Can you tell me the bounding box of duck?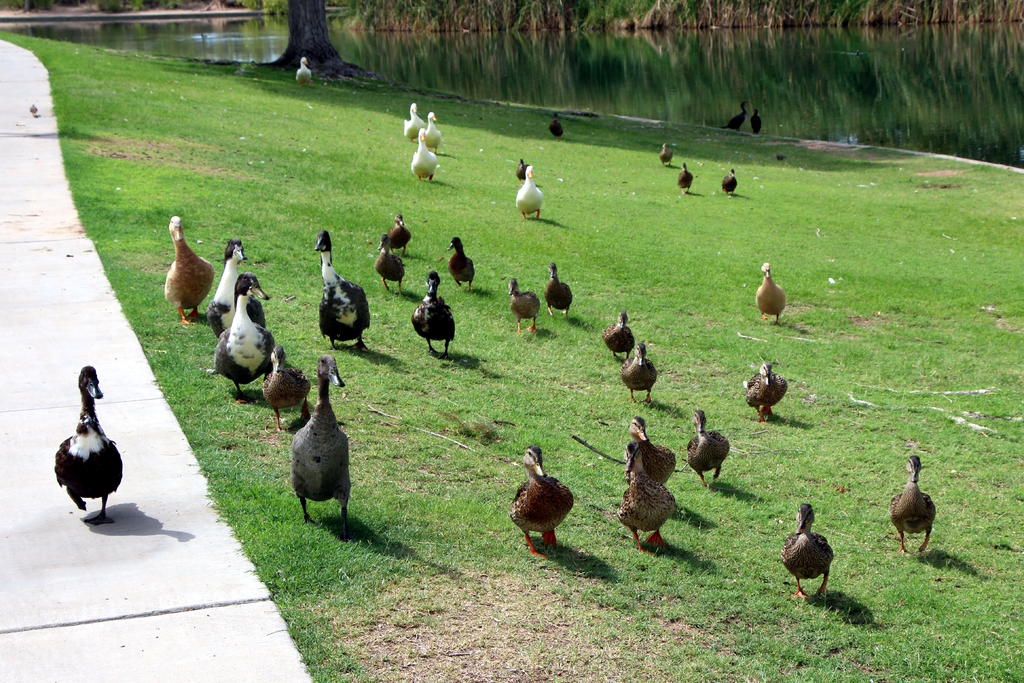
bbox=(419, 108, 444, 151).
